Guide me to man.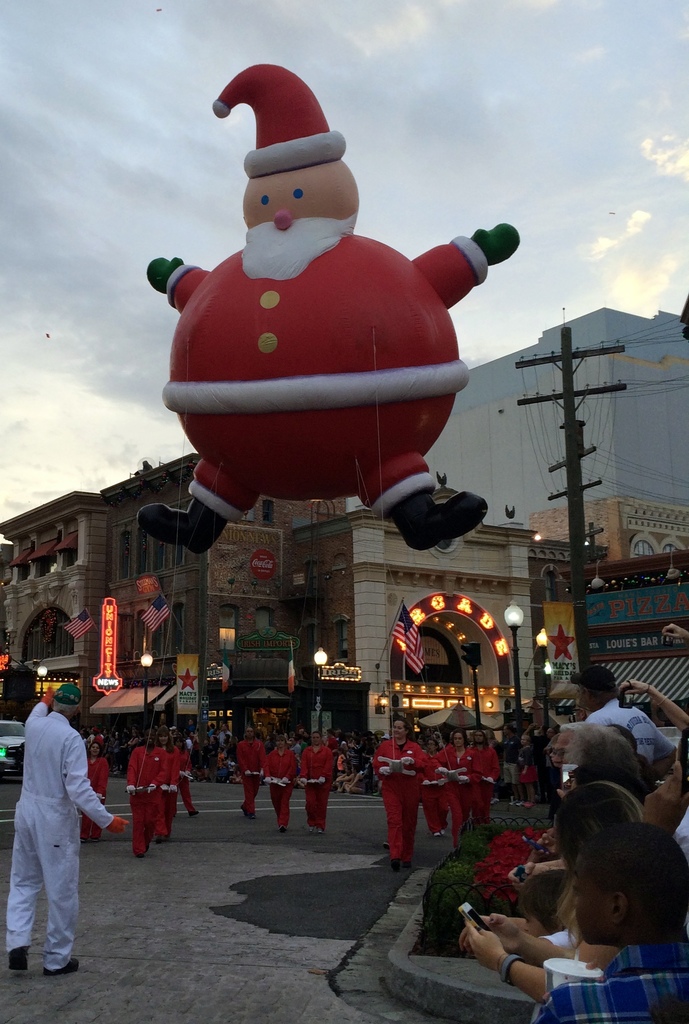
Guidance: pyautogui.locateOnScreen(216, 721, 230, 746).
